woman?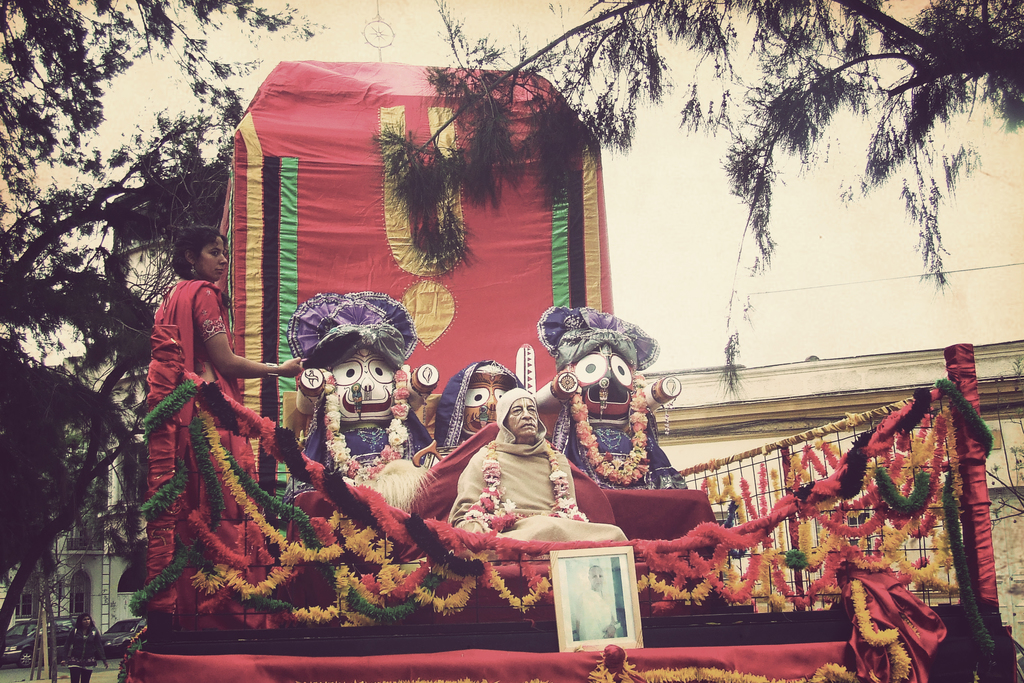
131:201:305:625
